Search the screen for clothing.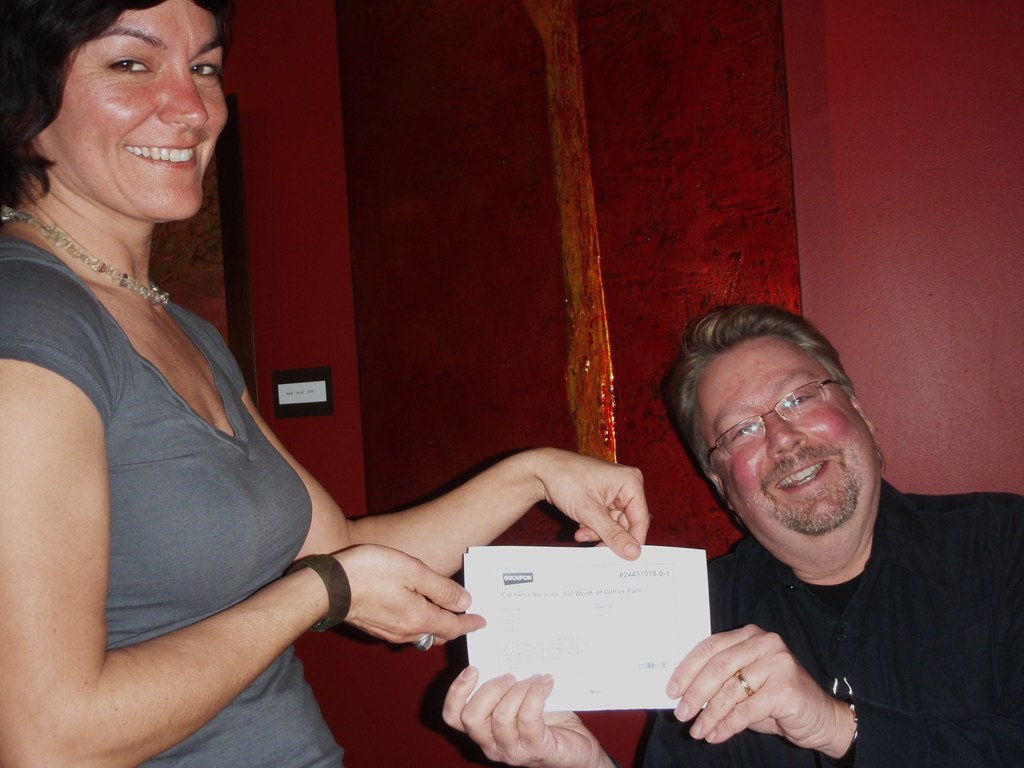
Found at BBox(626, 477, 1023, 767).
